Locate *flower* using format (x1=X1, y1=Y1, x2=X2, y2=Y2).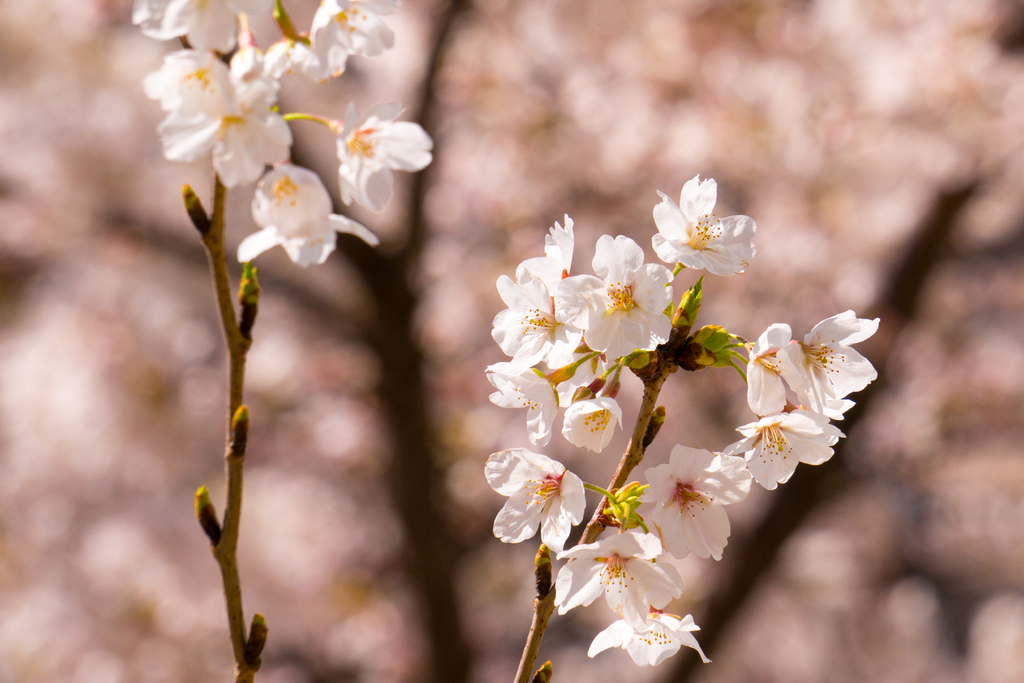
(x1=136, y1=0, x2=278, y2=51).
